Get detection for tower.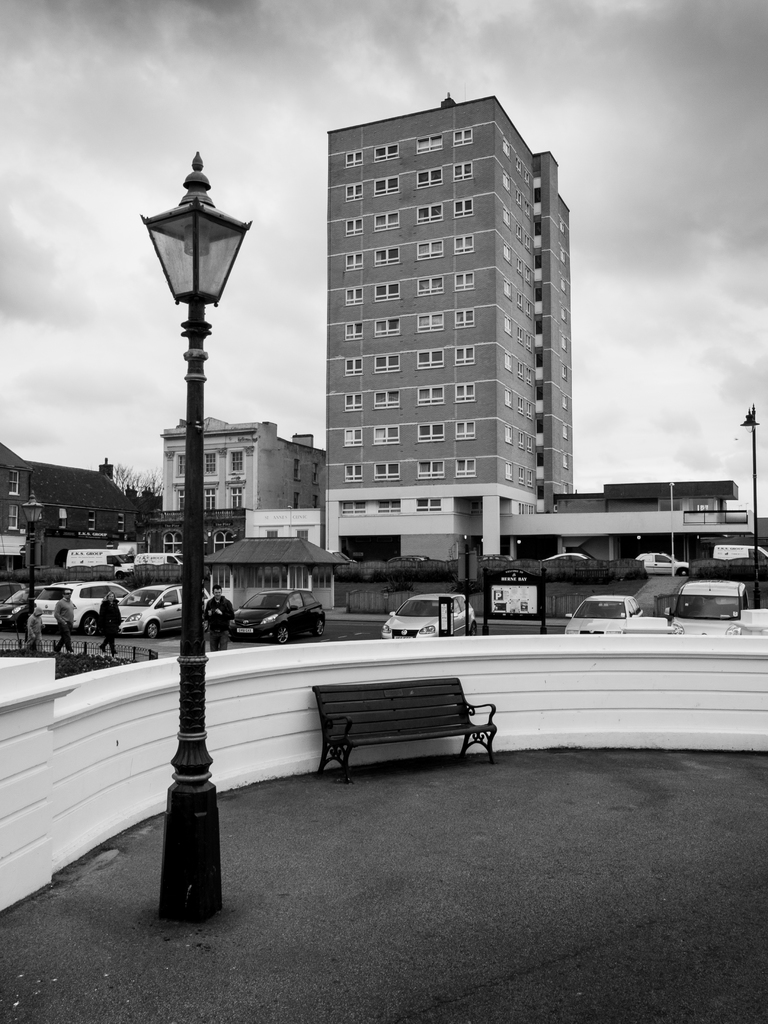
Detection: detection(294, 82, 597, 545).
